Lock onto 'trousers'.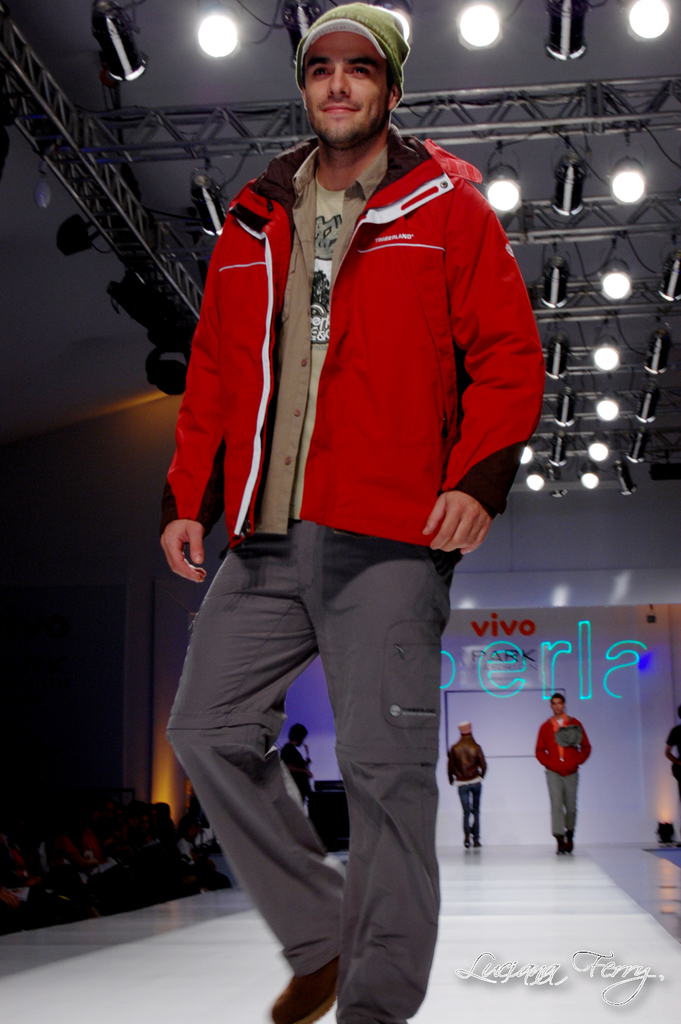
Locked: region(162, 514, 449, 1023).
